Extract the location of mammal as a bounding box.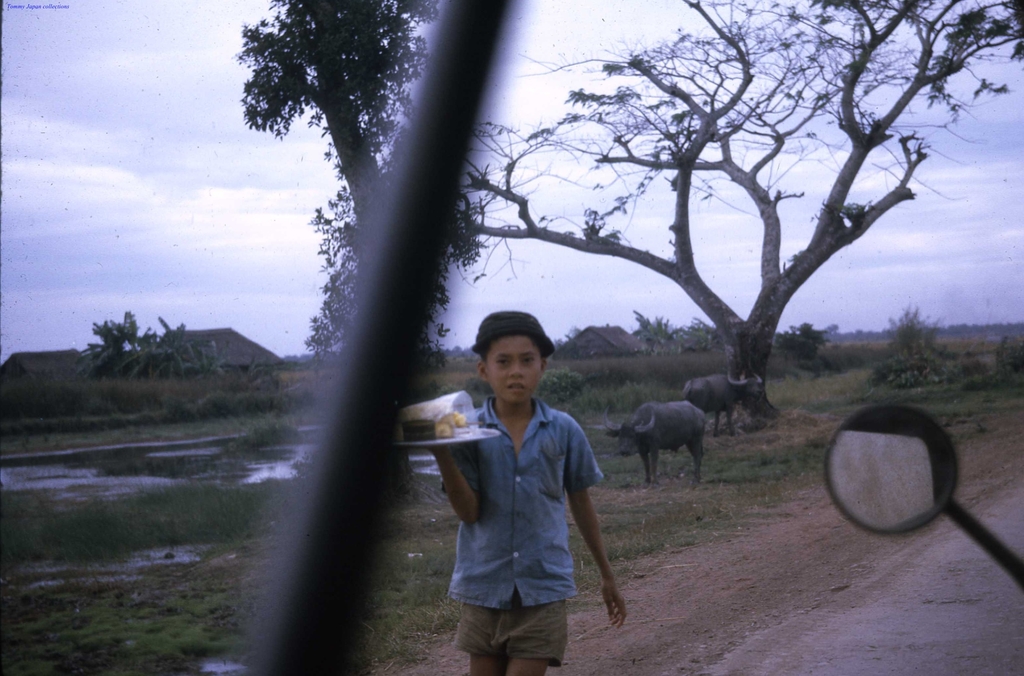
681,369,768,439.
